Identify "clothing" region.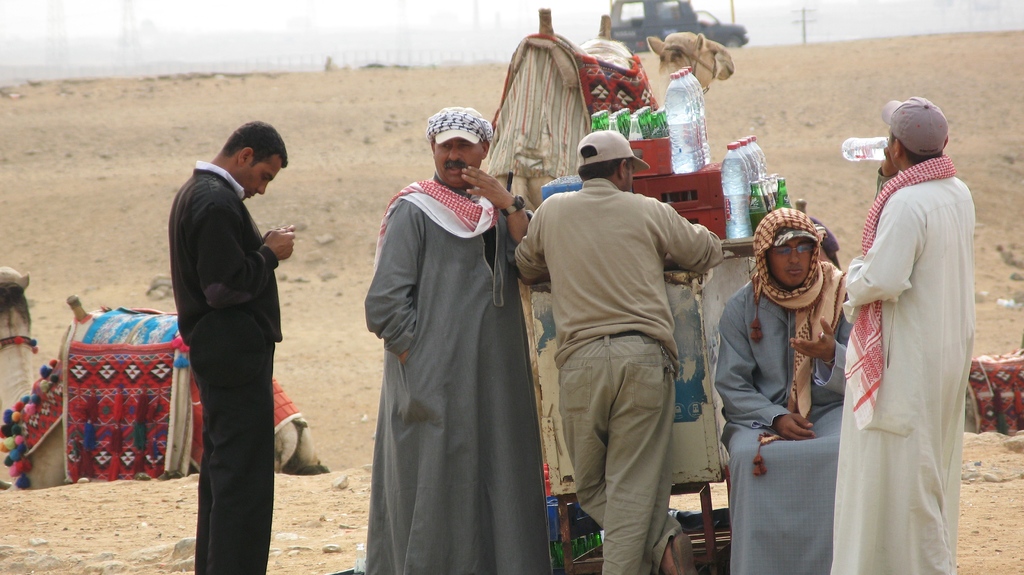
Region: bbox=[710, 248, 854, 574].
